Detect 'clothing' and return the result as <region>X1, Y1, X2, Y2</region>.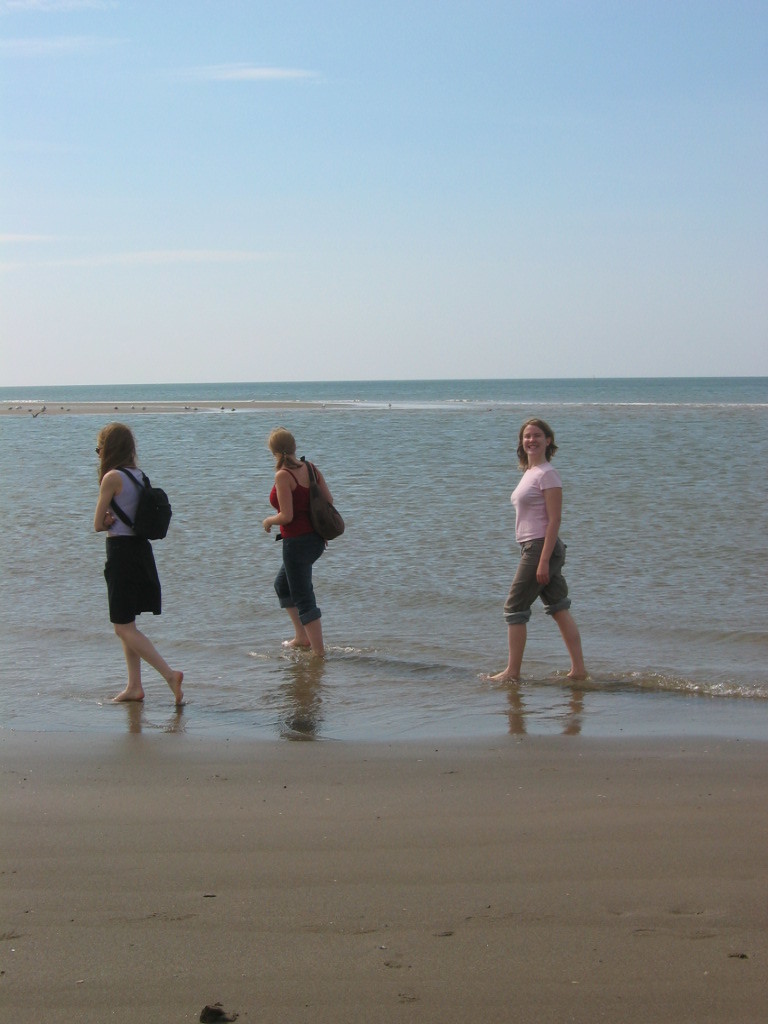
<region>95, 464, 168, 620</region>.
